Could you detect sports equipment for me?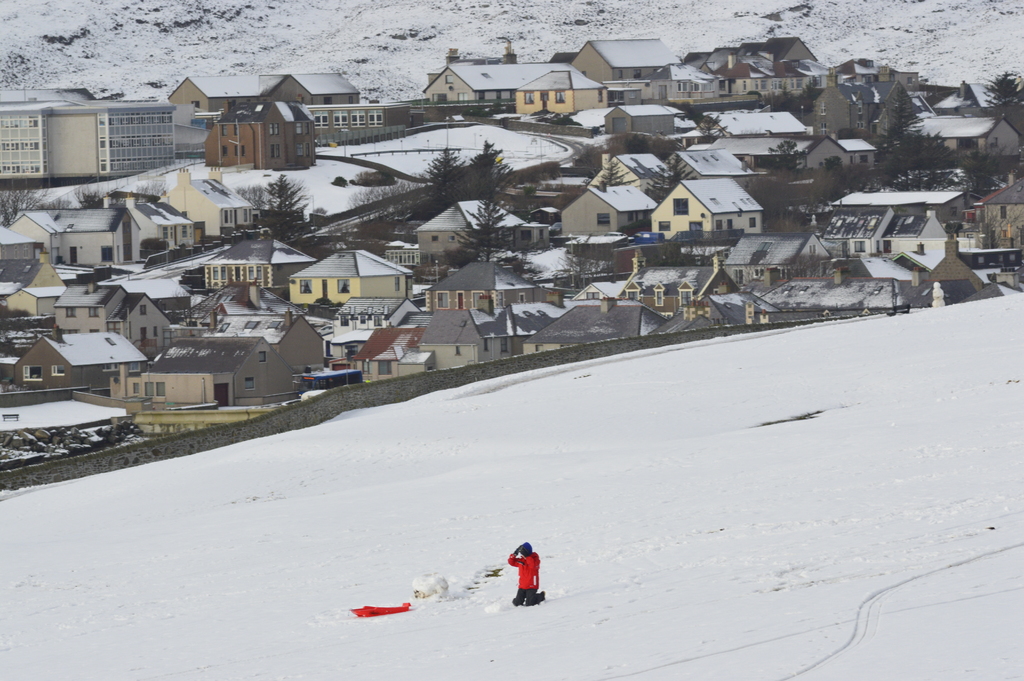
Detection result: rect(346, 598, 413, 618).
